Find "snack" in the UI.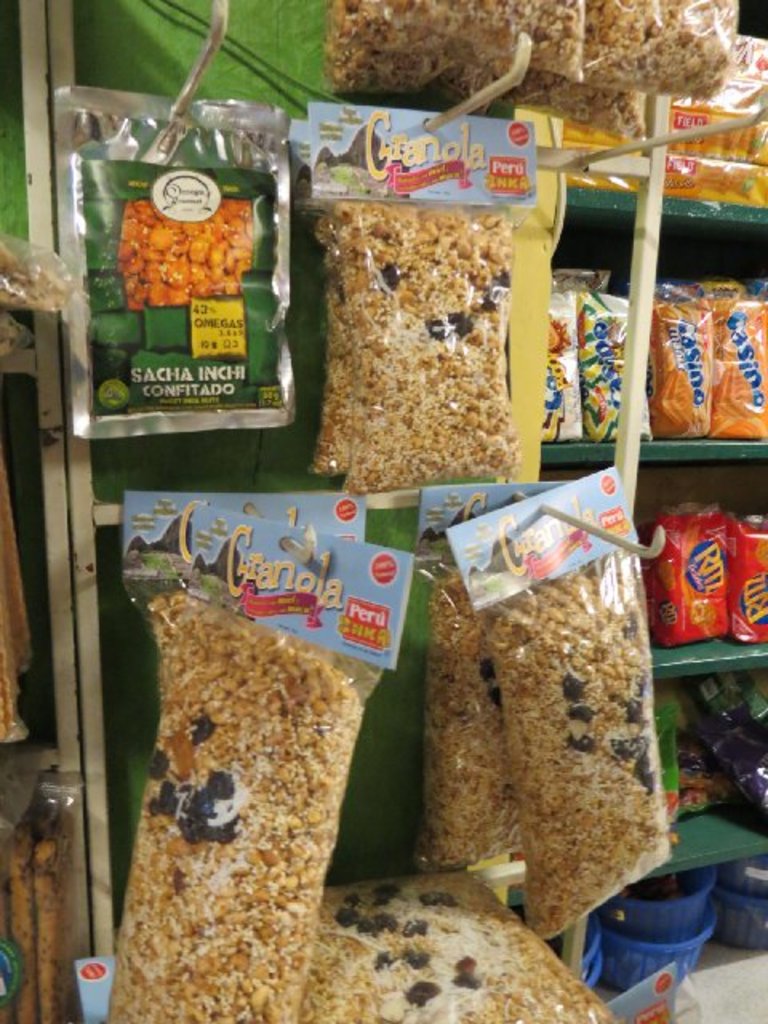
UI element at (330,202,520,490).
